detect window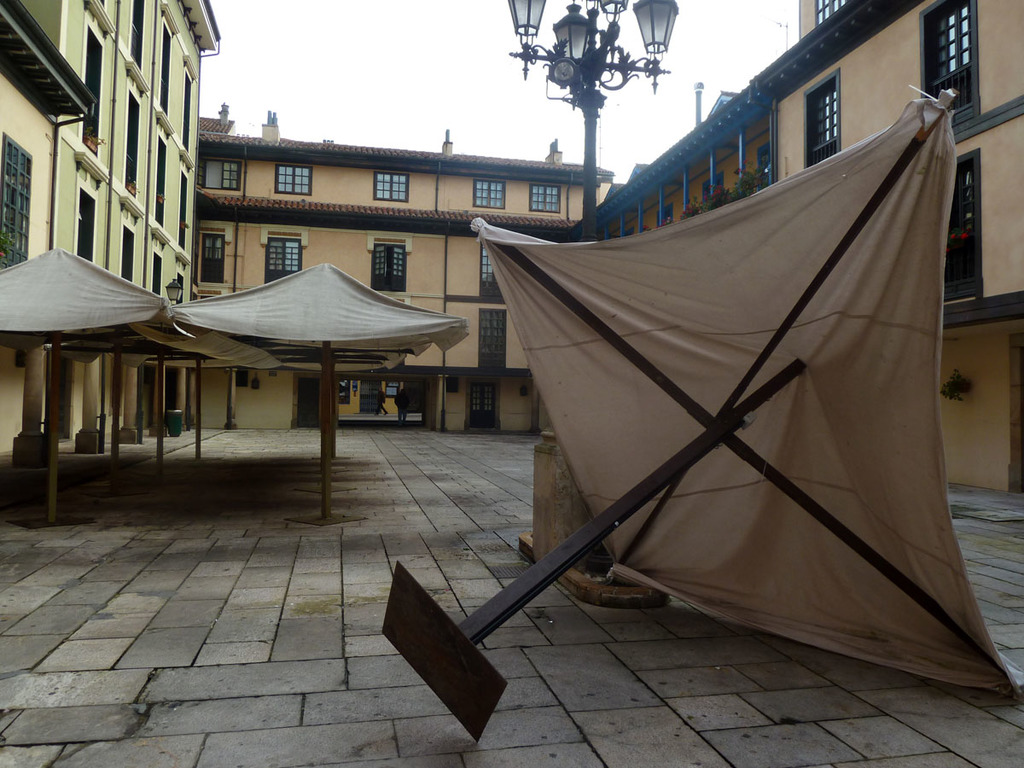
l=477, t=306, r=509, b=362
